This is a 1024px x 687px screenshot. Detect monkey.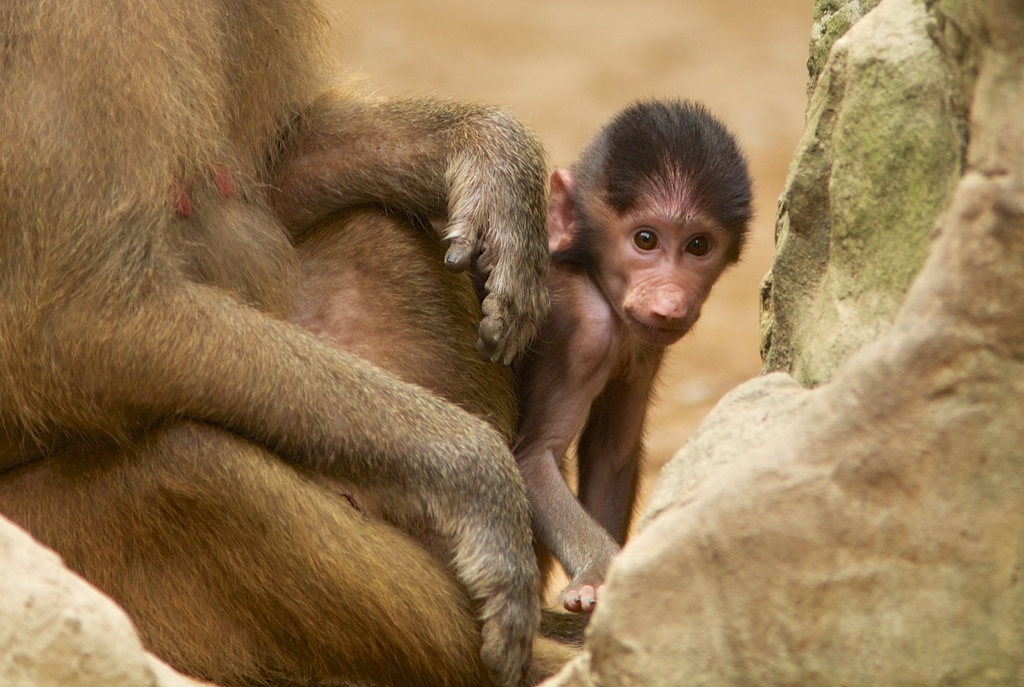
crop(529, 97, 767, 600).
